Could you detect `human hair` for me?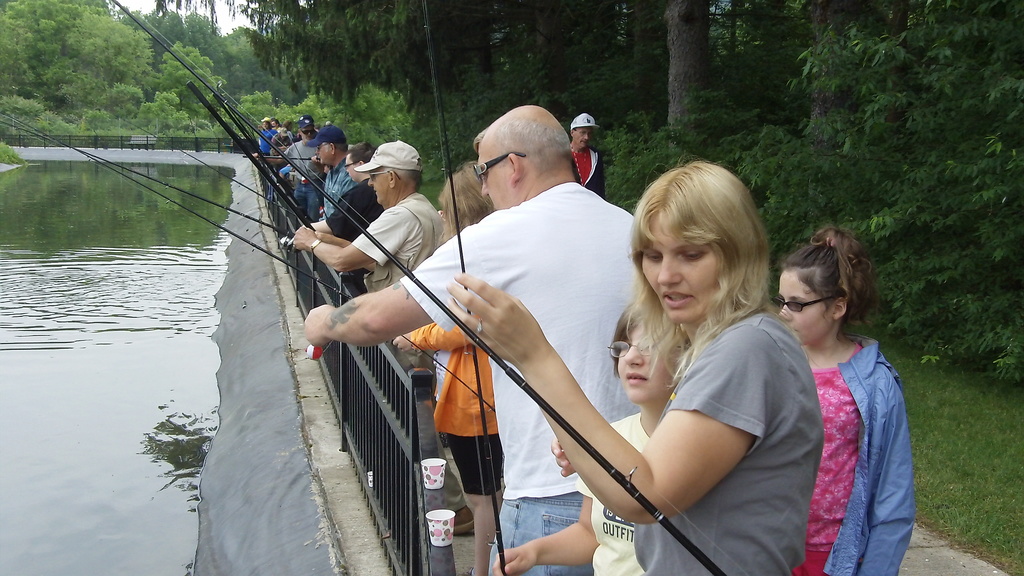
Detection result: left=347, top=141, right=374, bottom=163.
